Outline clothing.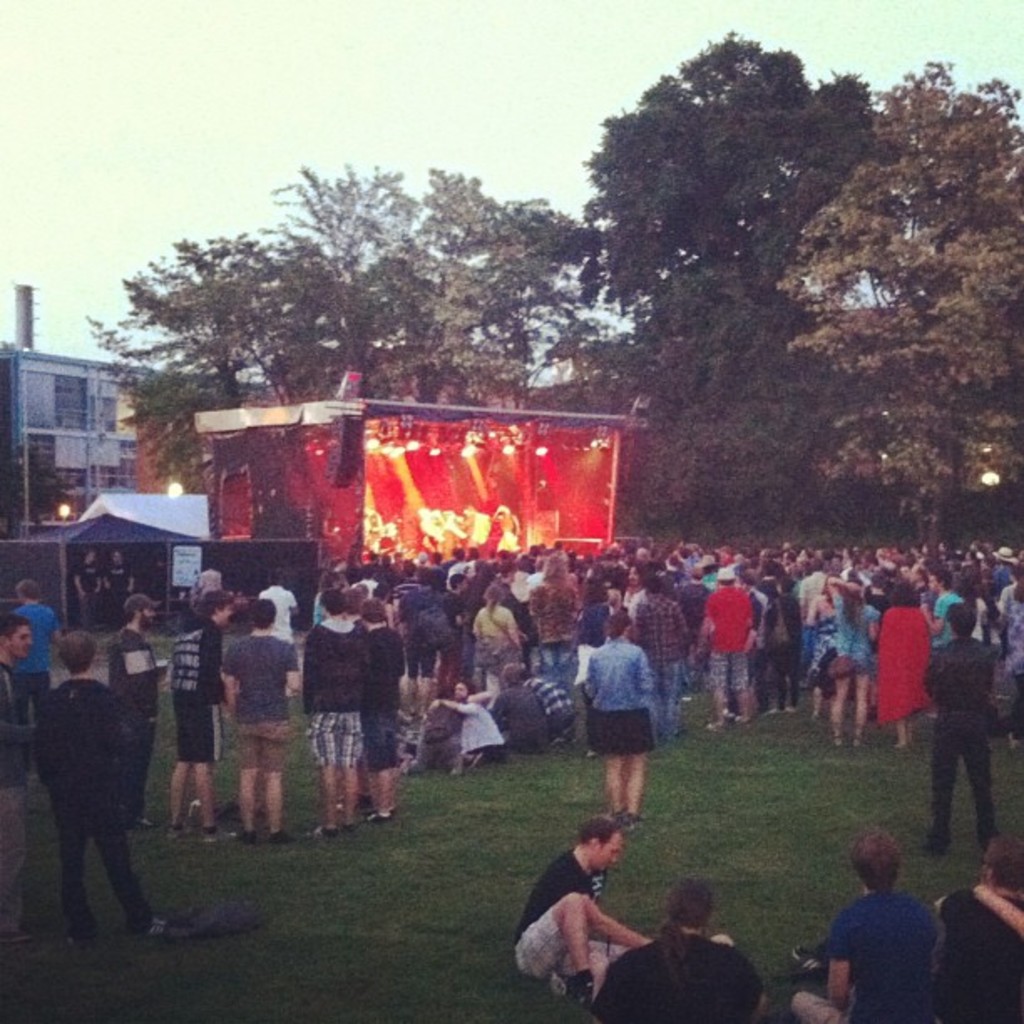
Outline: 525/673/576/730.
